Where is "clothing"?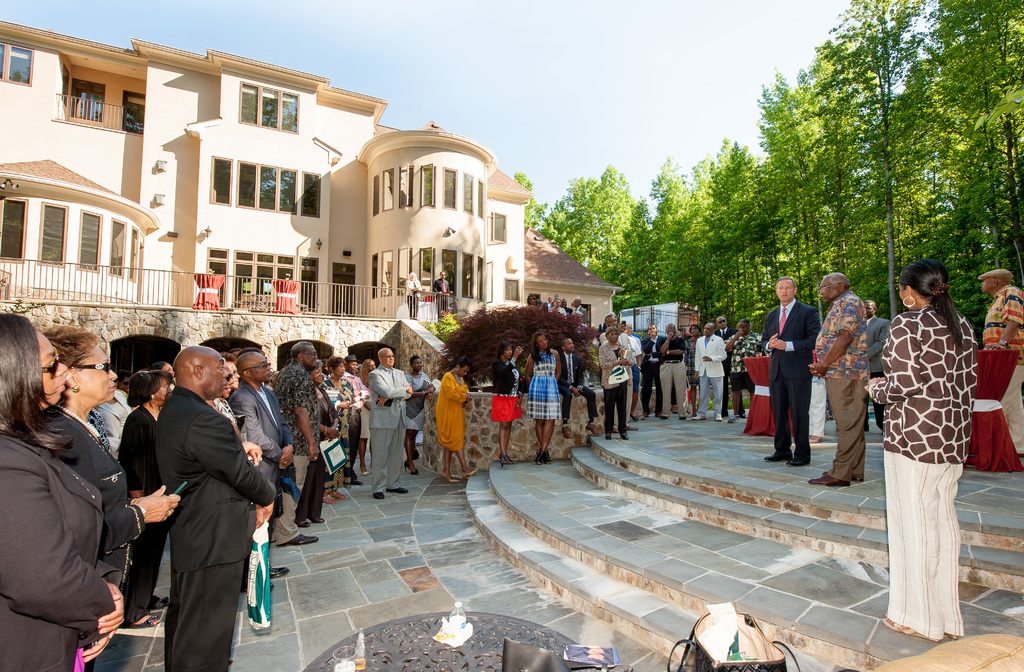
(525, 348, 561, 425).
